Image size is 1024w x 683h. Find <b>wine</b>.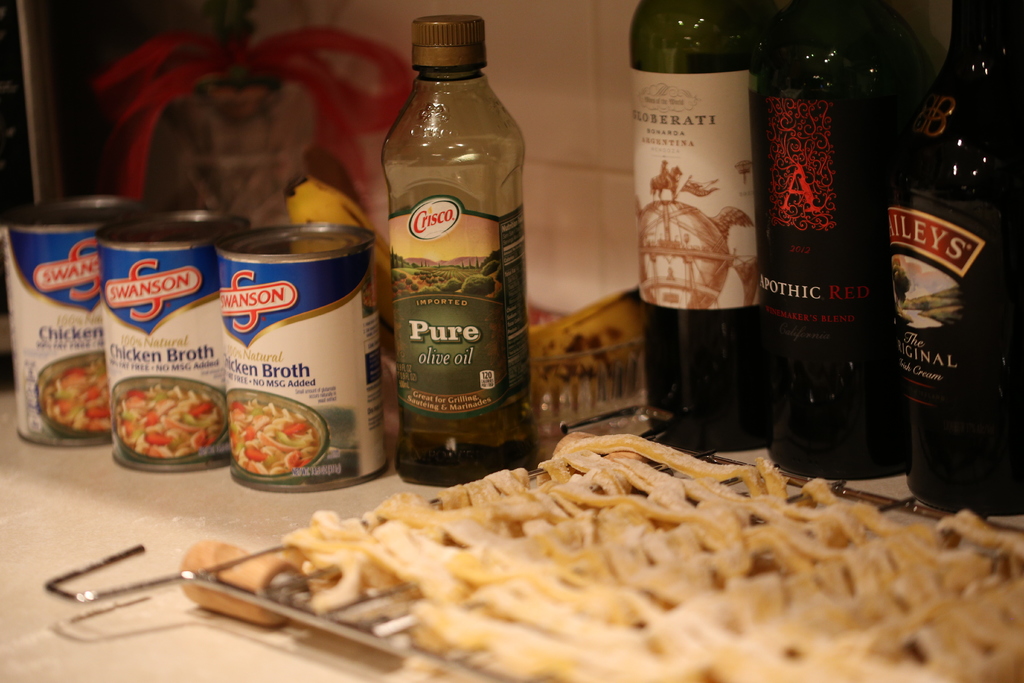
(left=888, top=0, right=1023, bottom=514).
